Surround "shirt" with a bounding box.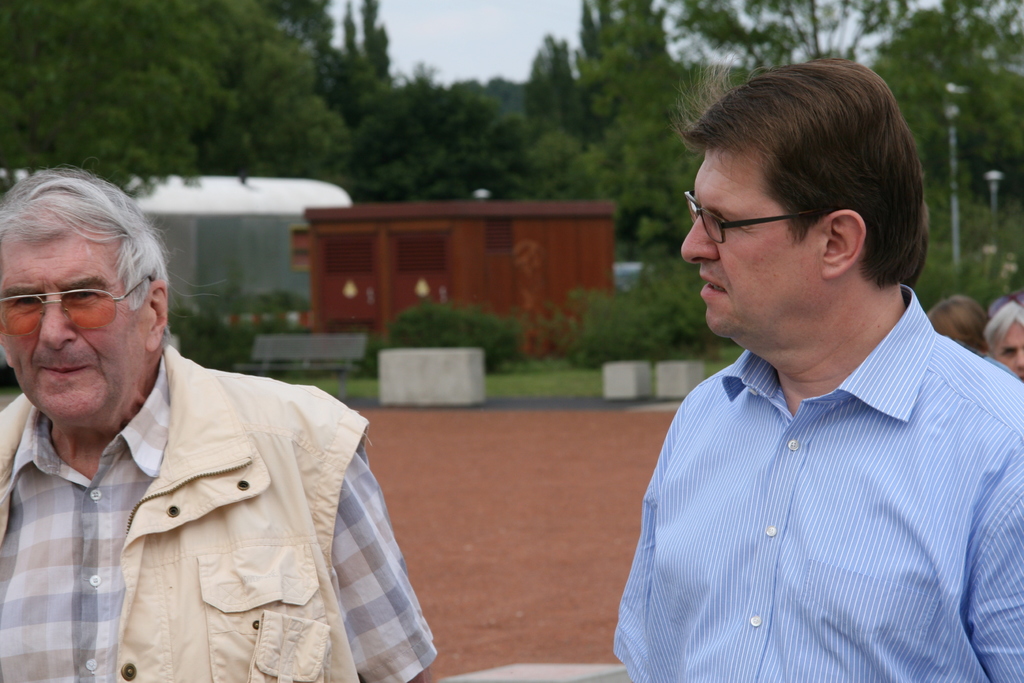
x1=613, y1=284, x2=1023, y2=682.
